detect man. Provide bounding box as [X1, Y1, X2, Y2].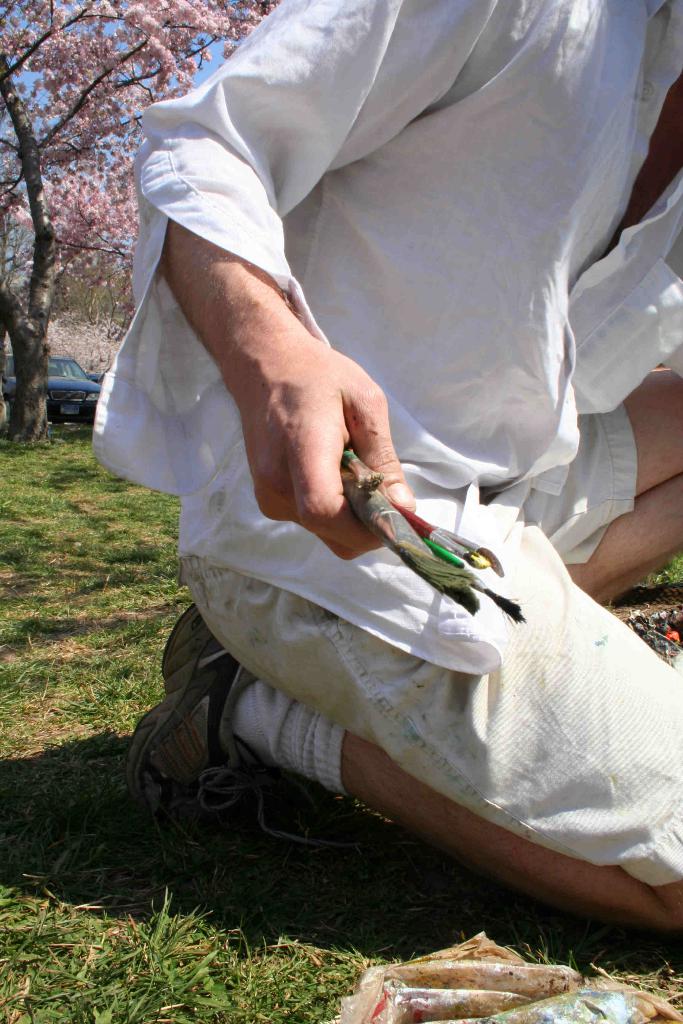
[81, 0, 636, 907].
